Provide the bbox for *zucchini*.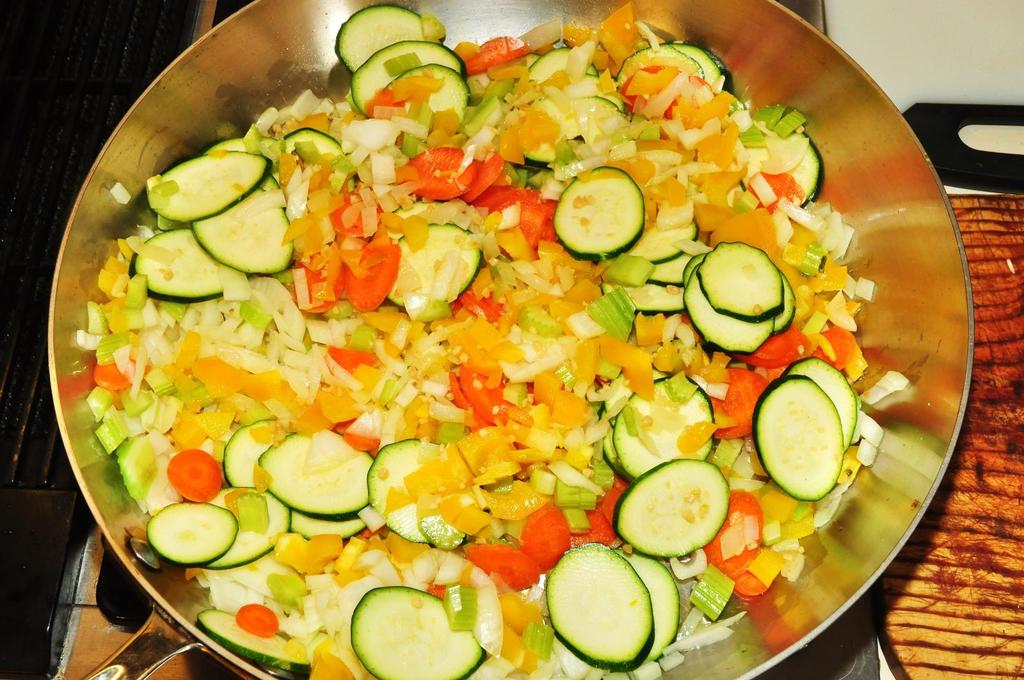
(680, 265, 779, 356).
